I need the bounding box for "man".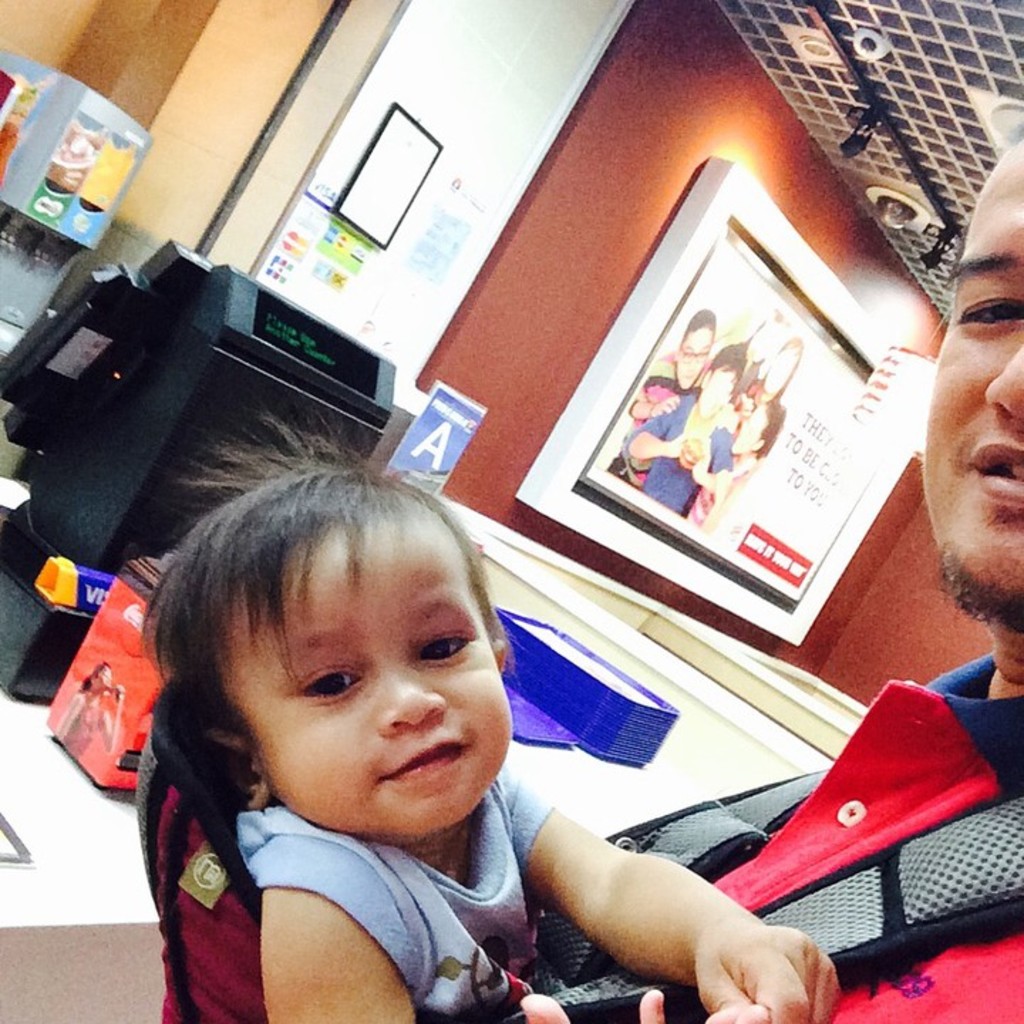
Here it is: (x1=112, y1=105, x2=1023, y2=1023).
